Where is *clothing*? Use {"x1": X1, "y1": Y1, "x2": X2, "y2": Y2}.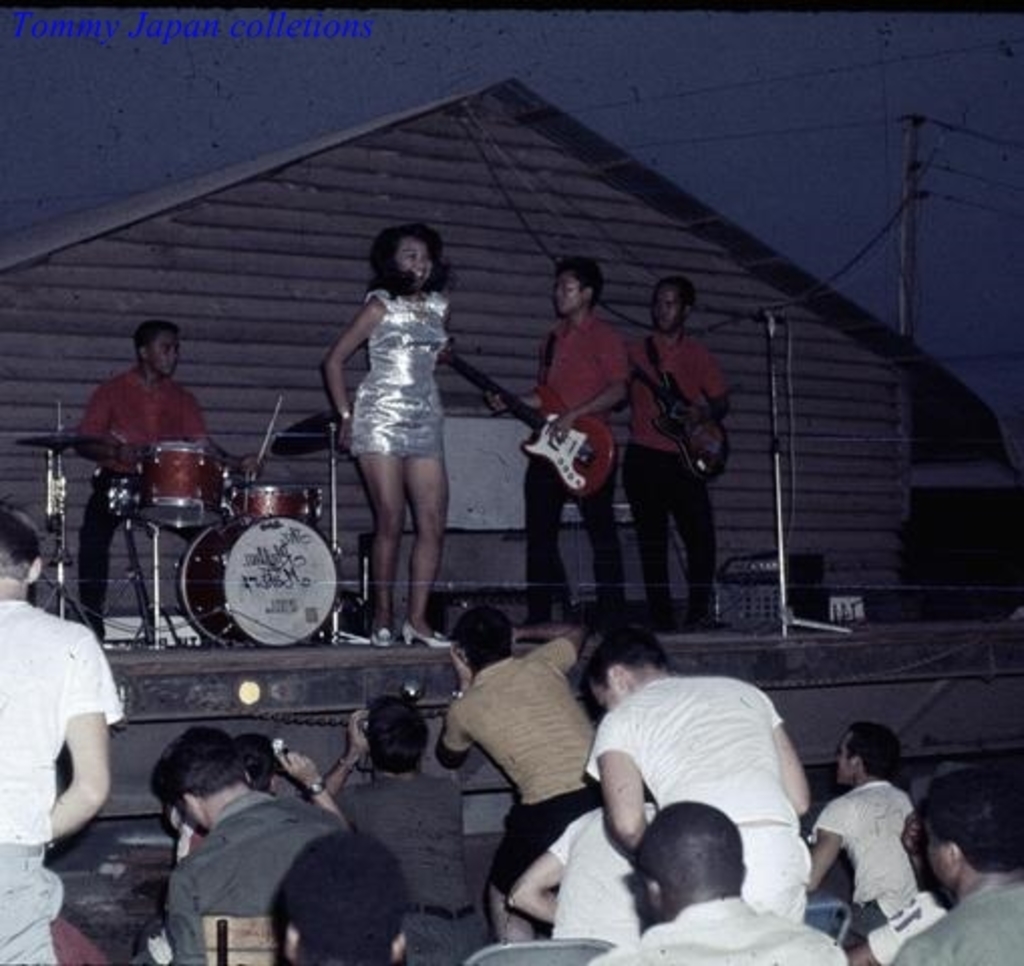
{"x1": 344, "y1": 290, "x2": 449, "y2": 449}.
